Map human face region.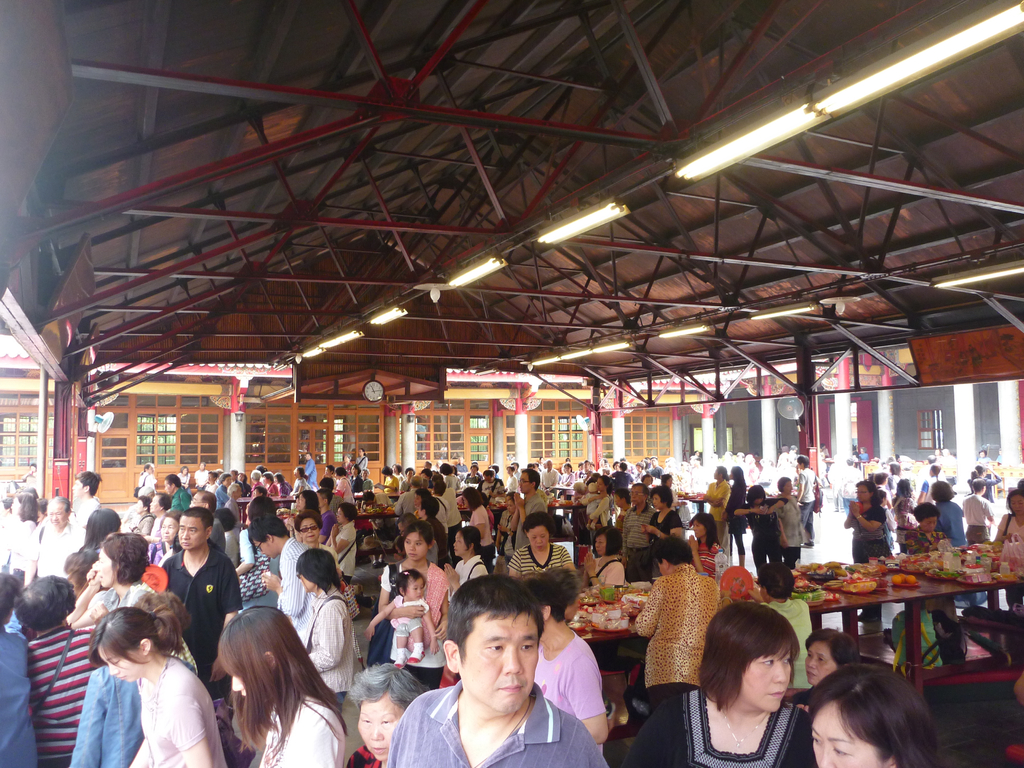
Mapped to region(251, 542, 277, 558).
